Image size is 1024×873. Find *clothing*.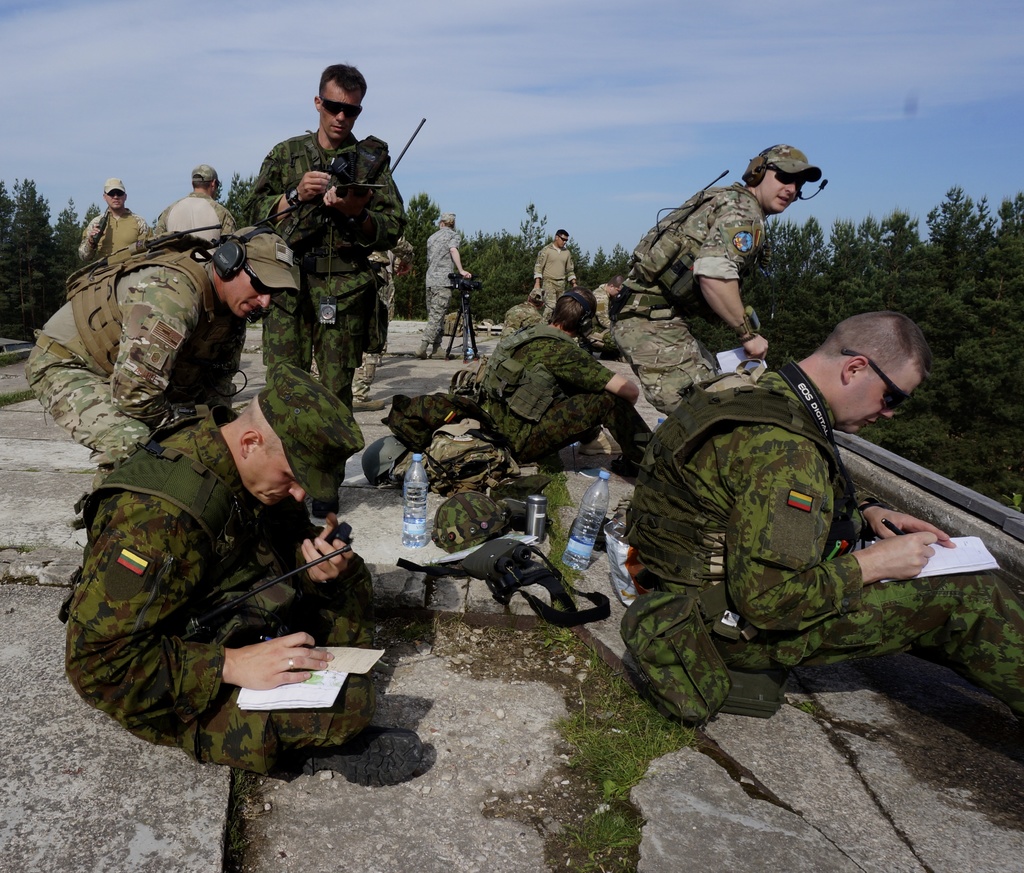
bbox=(481, 316, 651, 453).
